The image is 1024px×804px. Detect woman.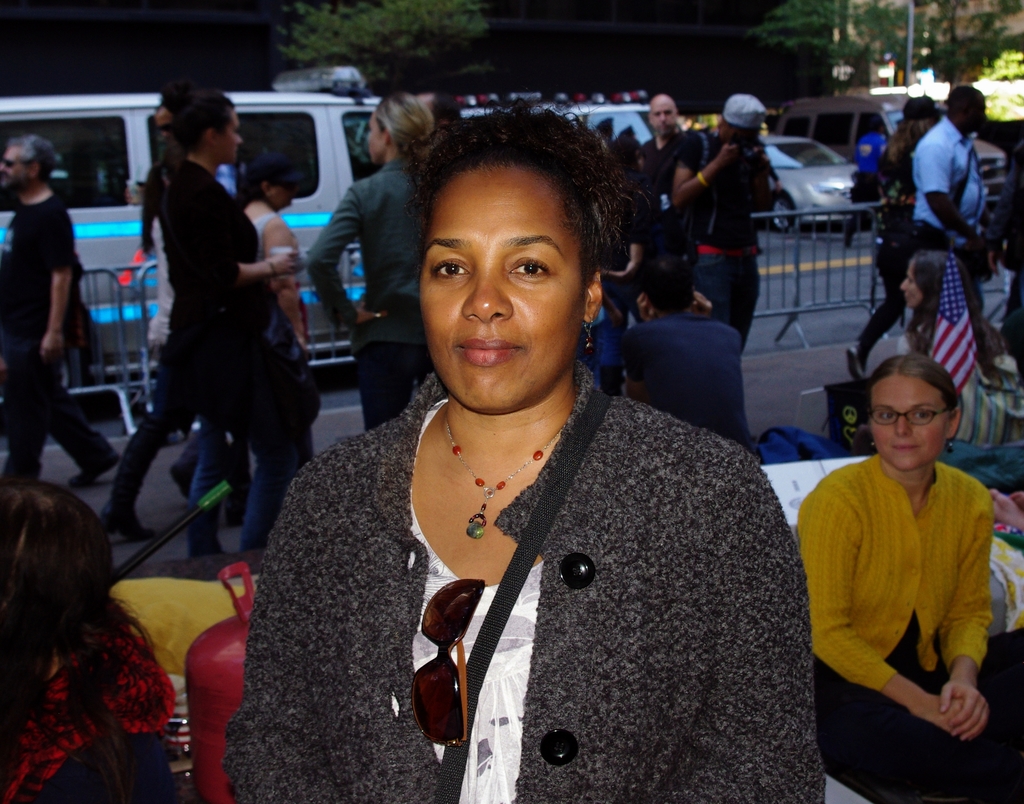
Detection: [305, 93, 453, 425].
